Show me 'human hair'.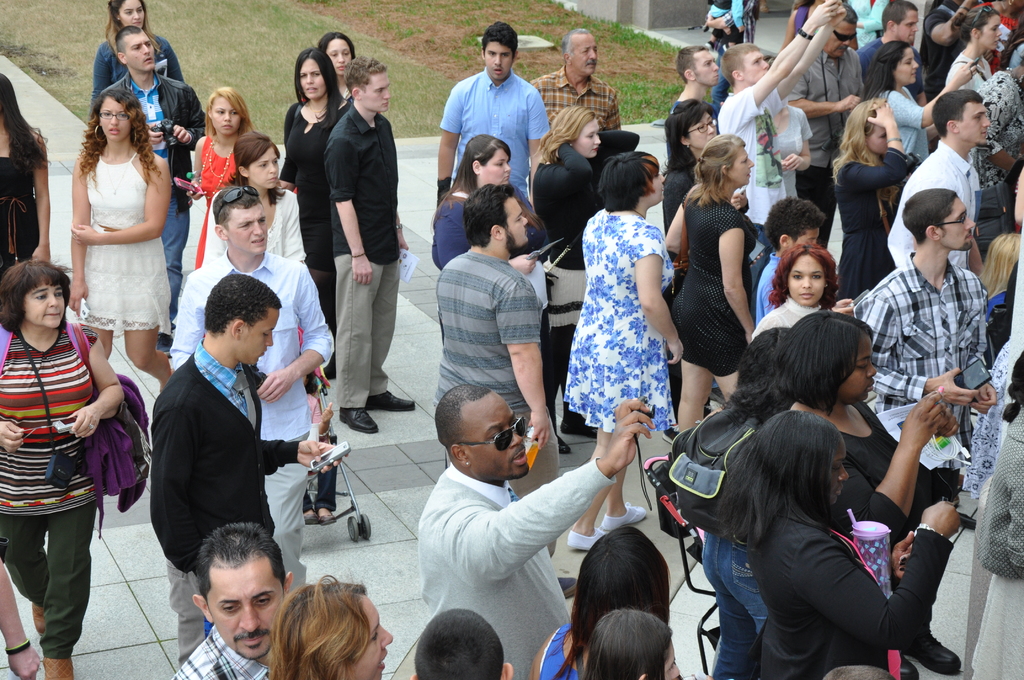
'human hair' is here: region(879, 0, 918, 35).
